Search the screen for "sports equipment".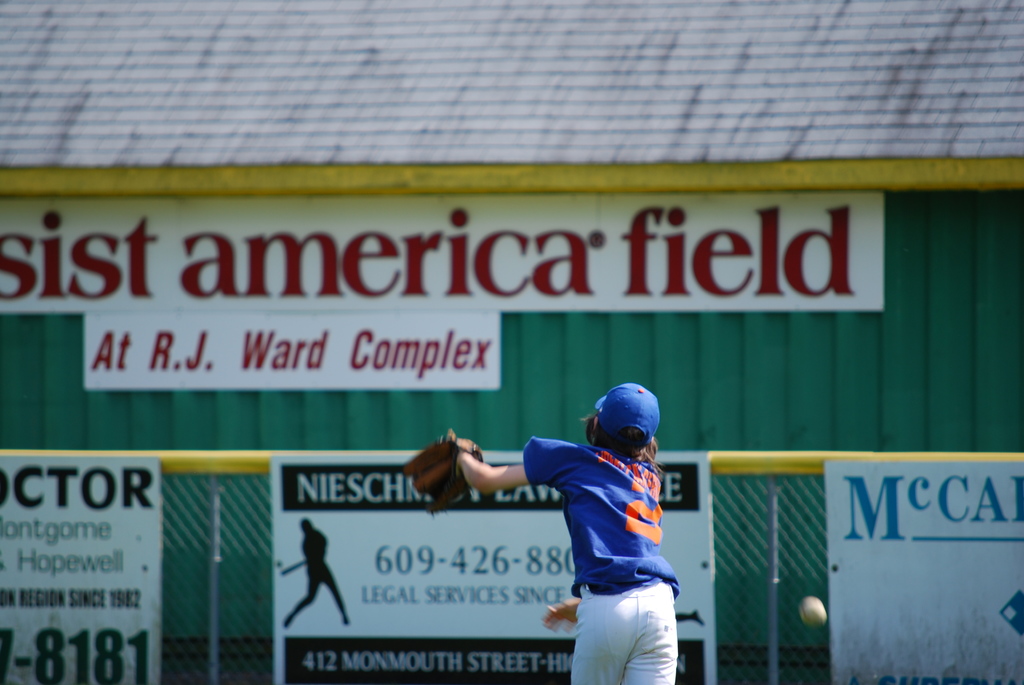
Found at (x1=399, y1=429, x2=488, y2=519).
